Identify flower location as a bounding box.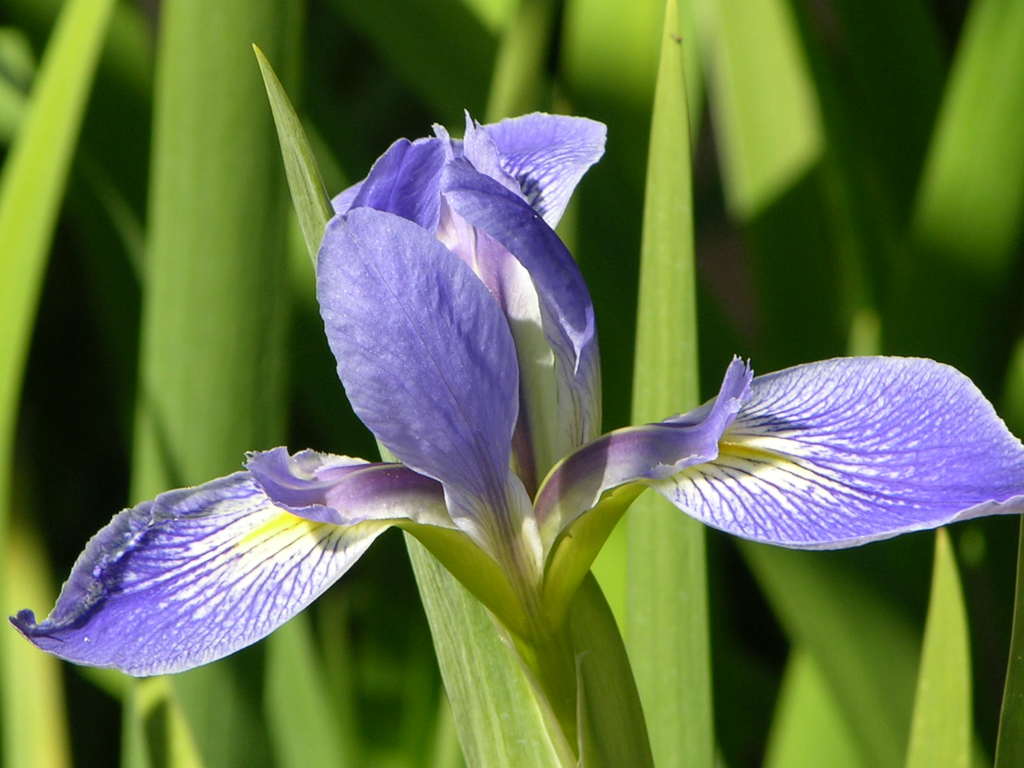
x1=280, y1=97, x2=627, y2=552.
